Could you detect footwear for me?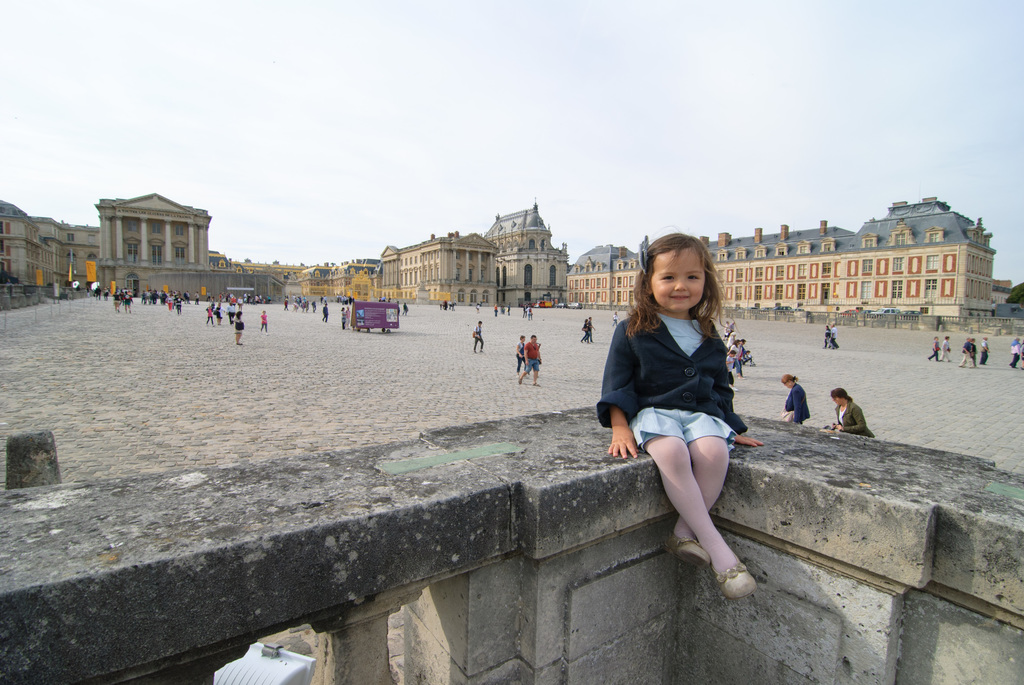
Detection result: l=125, t=310, r=127, b=312.
